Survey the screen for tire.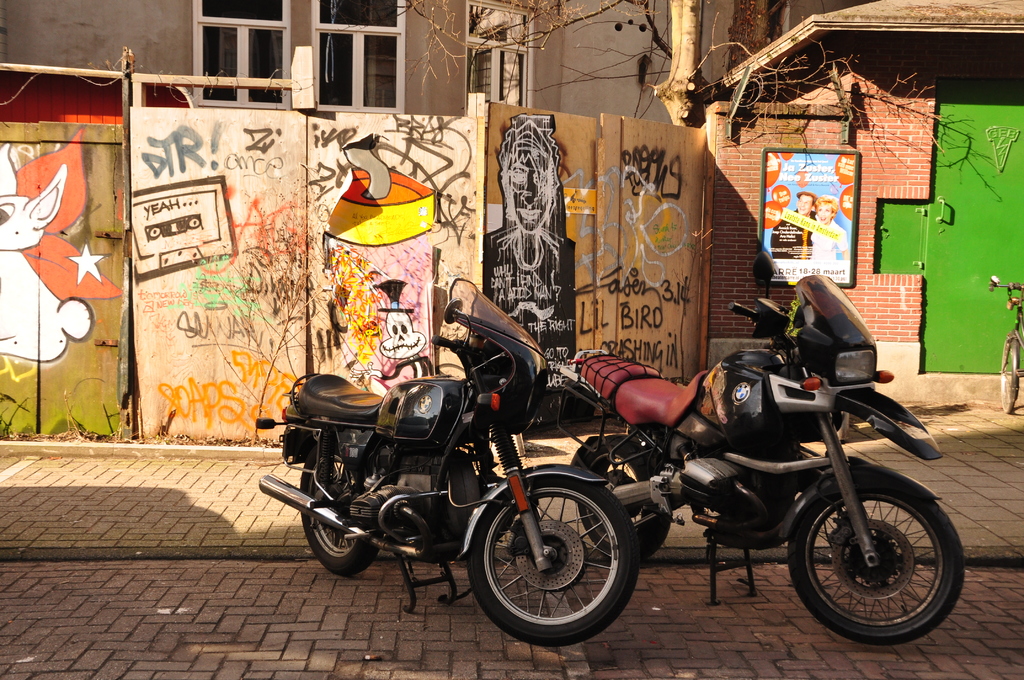
Survey found: {"left": 300, "top": 443, "right": 381, "bottom": 576}.
